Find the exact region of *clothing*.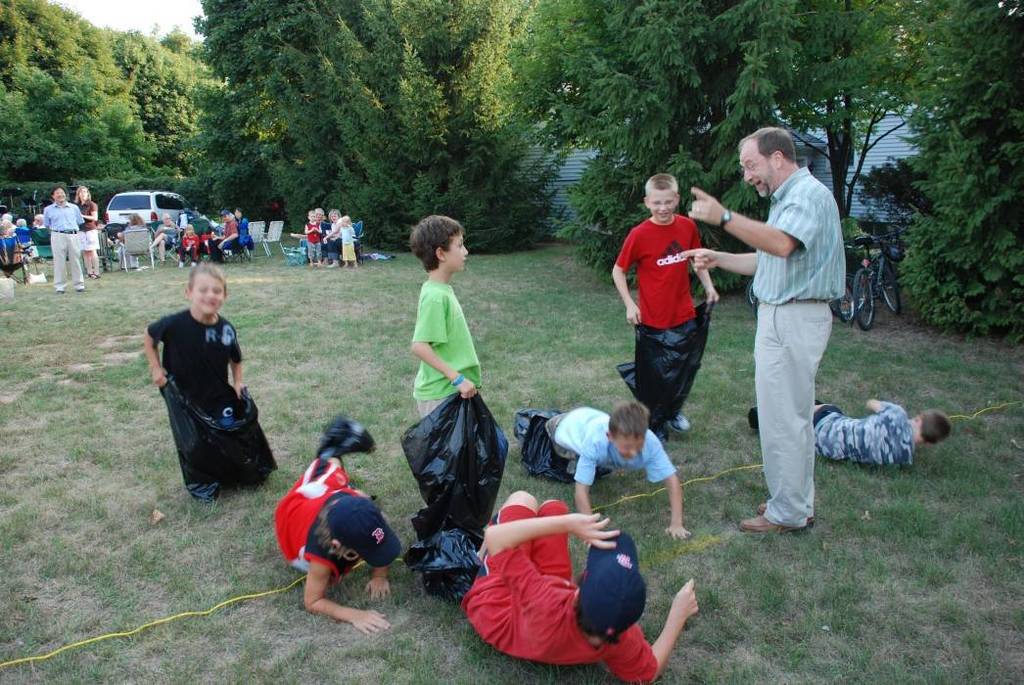
Exact region: 612:211:697:347.
